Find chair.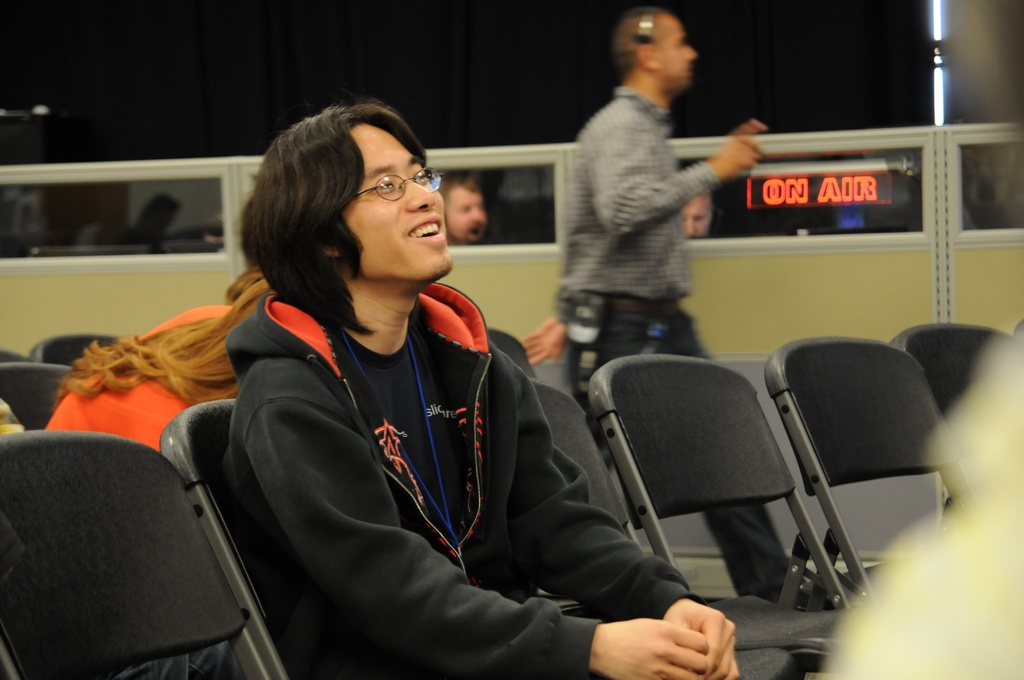
(x1=34, y1=330, x2=123, y2=376).
